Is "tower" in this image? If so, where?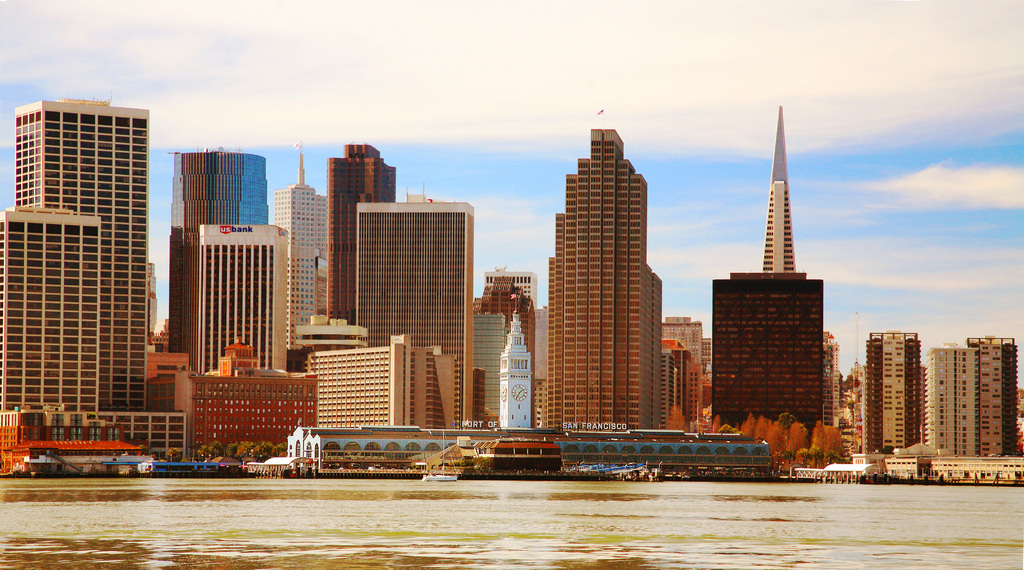
Yes, at <bbox>757, 109, 798, 276</bbox>.
